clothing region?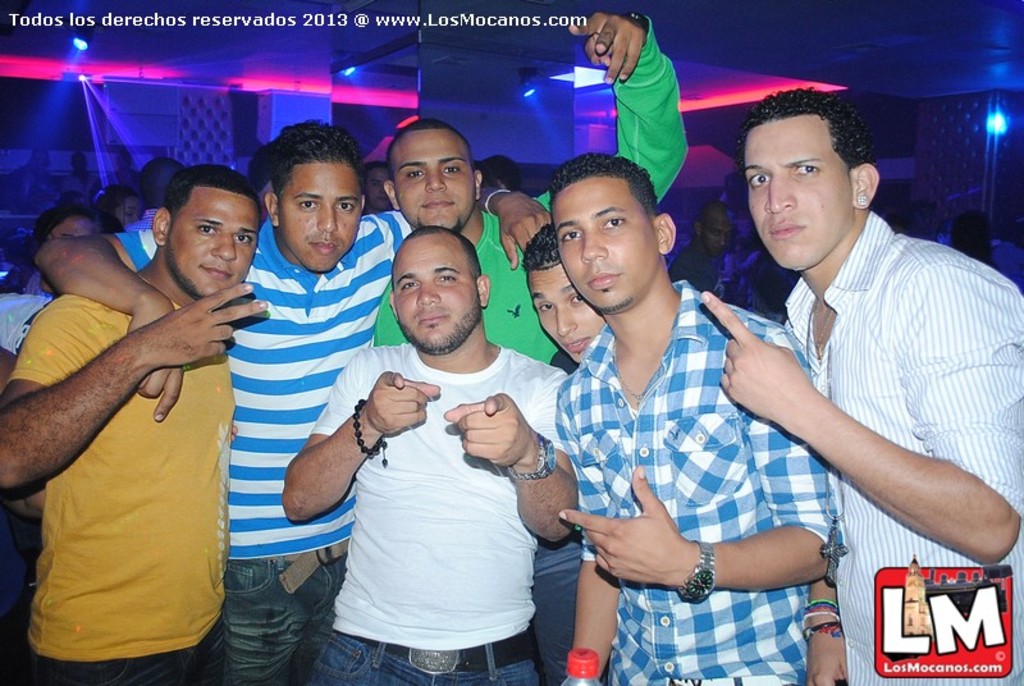
pyautogui.locateOnScreen(122, 201, 415, 685)
